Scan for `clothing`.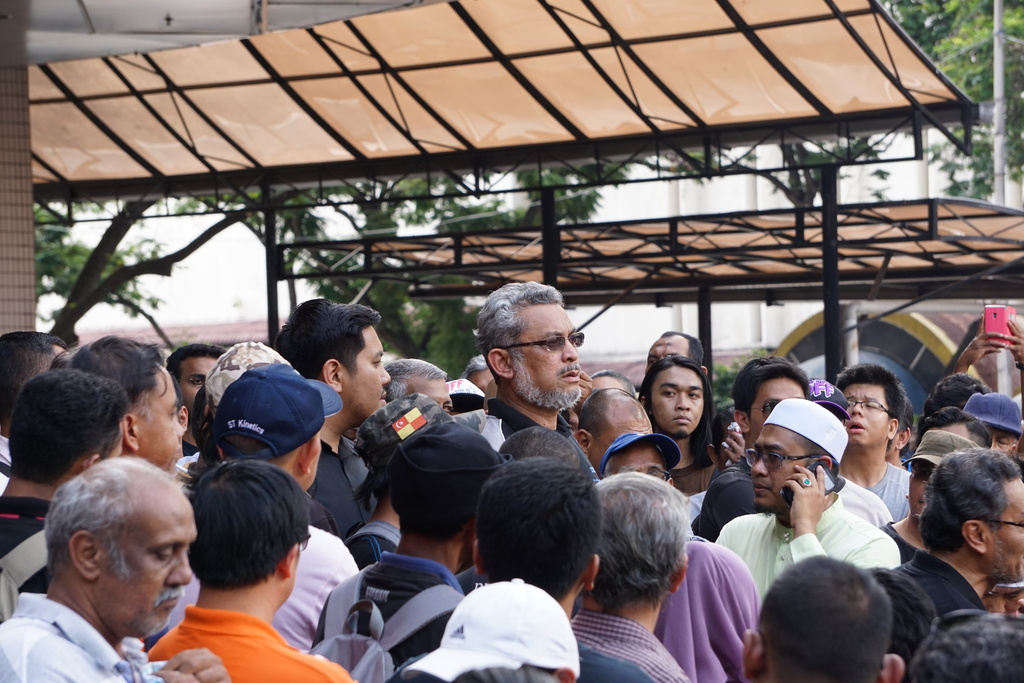
Scan result: <bbox>297, 436, 376, 527</bbox>.
